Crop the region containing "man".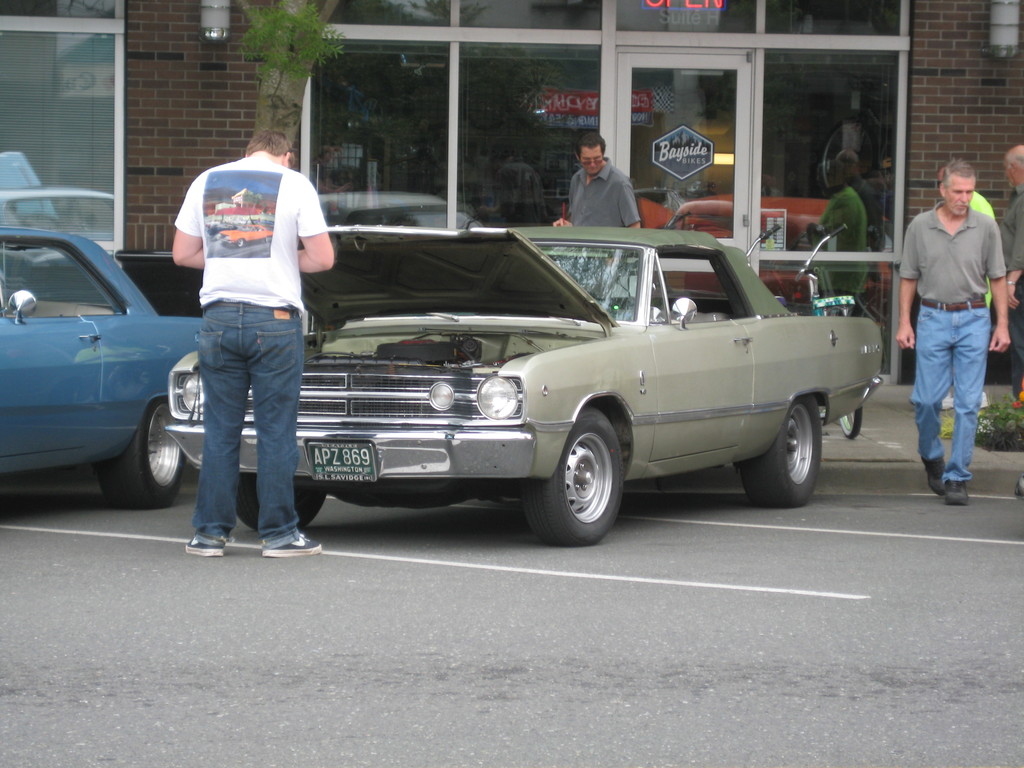
Crop region: bbox=(552, 135, 641, 228).
